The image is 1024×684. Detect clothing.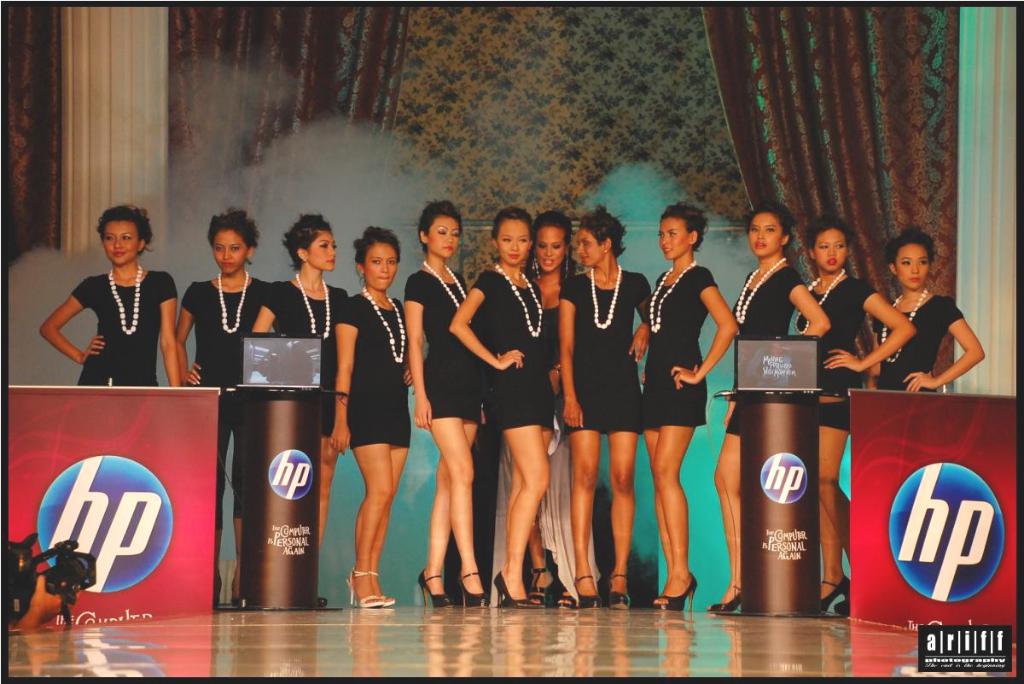
Detection: 185/275/270/524.
